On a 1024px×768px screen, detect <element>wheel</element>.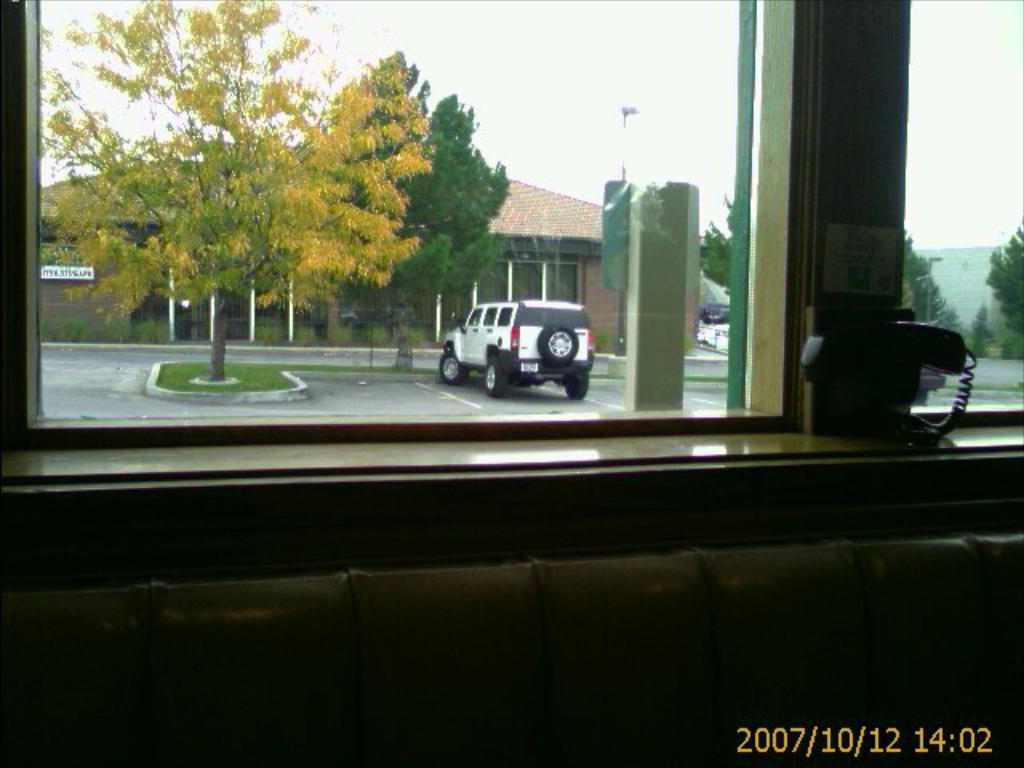
{"x1": 563, "y1": 371, "x2": 589, "y2": 398}.
